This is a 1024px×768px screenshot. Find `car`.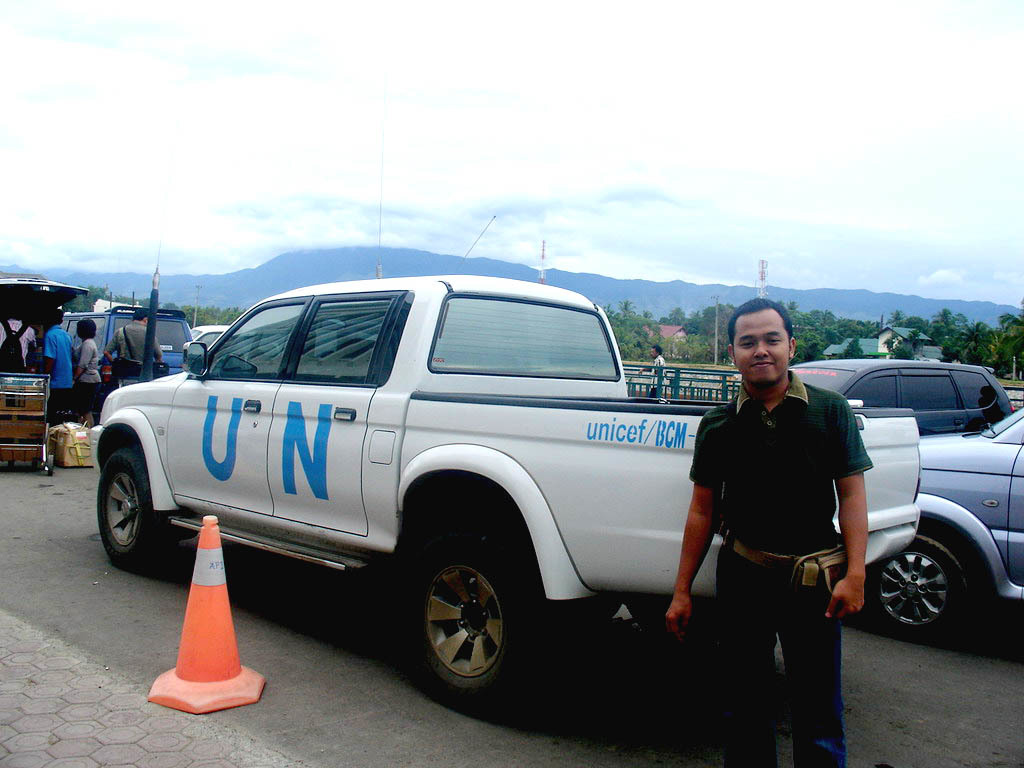
Bounding box: Rect(777, 356, 1008, 433).
